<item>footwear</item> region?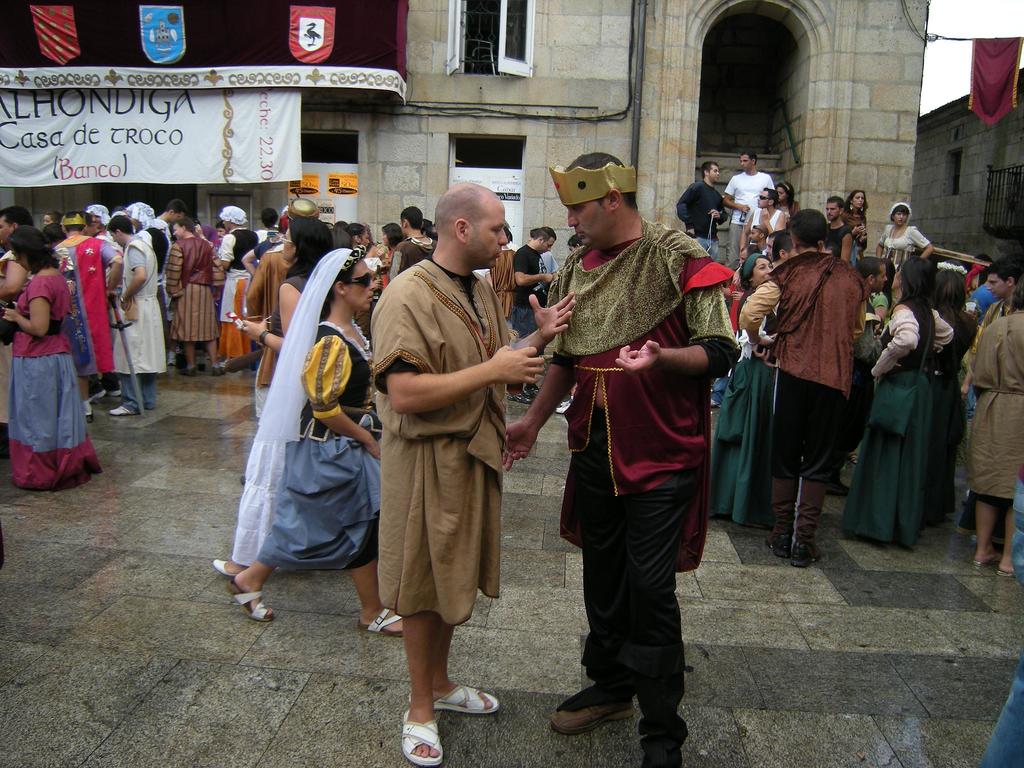
(x1=767, y1=538, x2=780, y2=556)
